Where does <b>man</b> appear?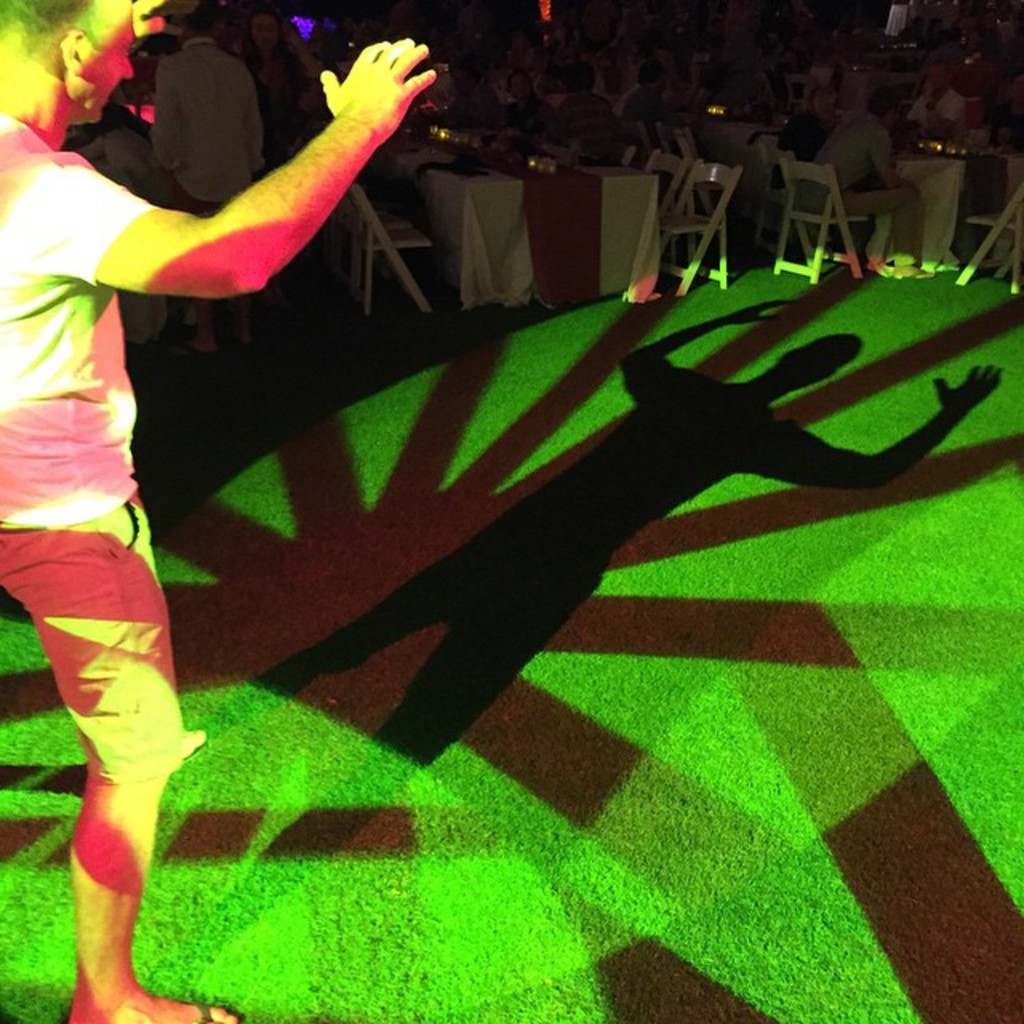
Appears at 0:0:438:1022.
